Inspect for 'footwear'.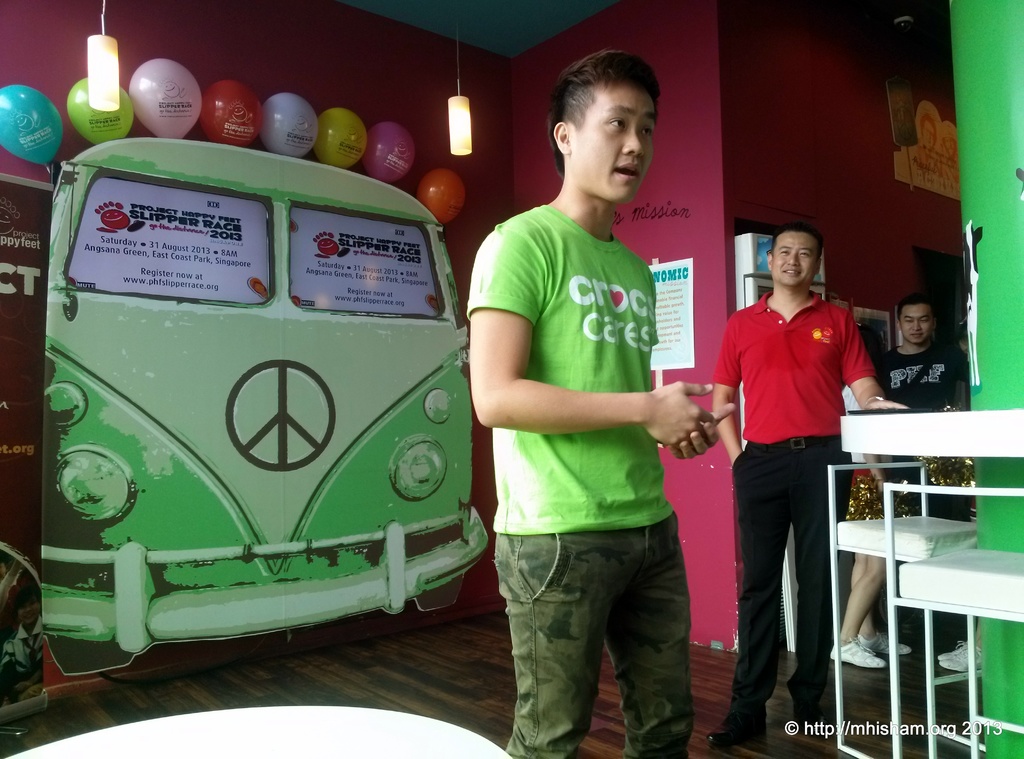
Inspection: select_region(934, 639, 972, 661).
